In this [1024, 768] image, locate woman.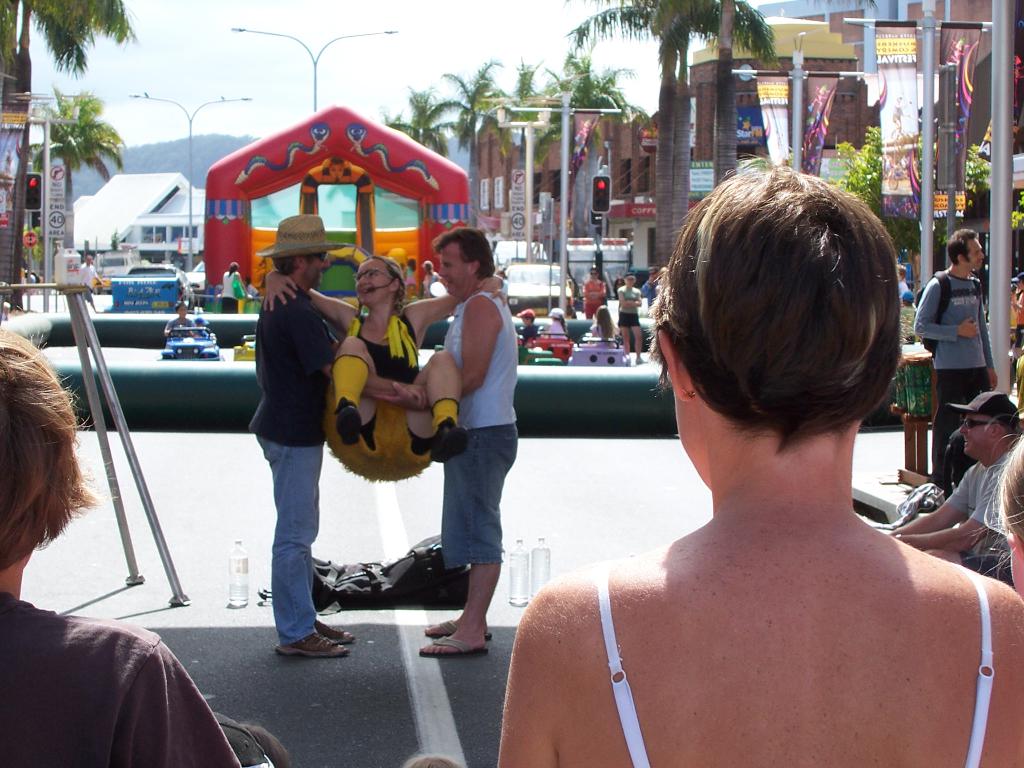
Bounding box: crop(264, 253, 515, 483).
